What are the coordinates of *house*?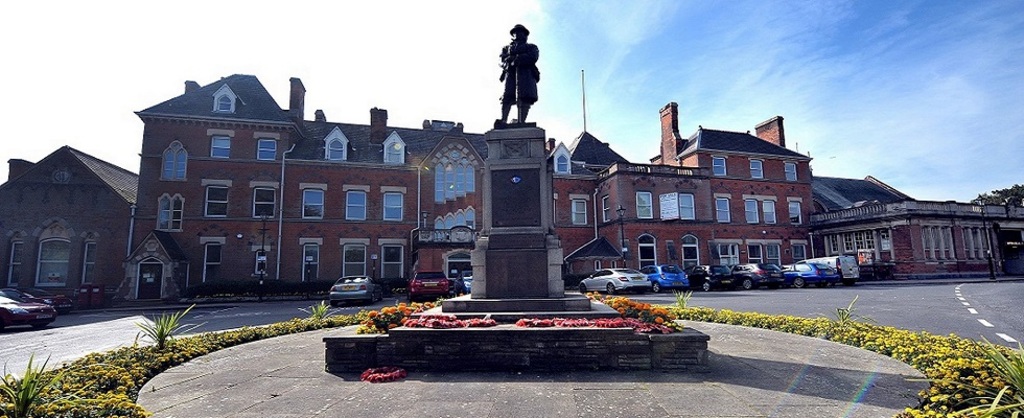
select_region(0, 144, 138, 312).
